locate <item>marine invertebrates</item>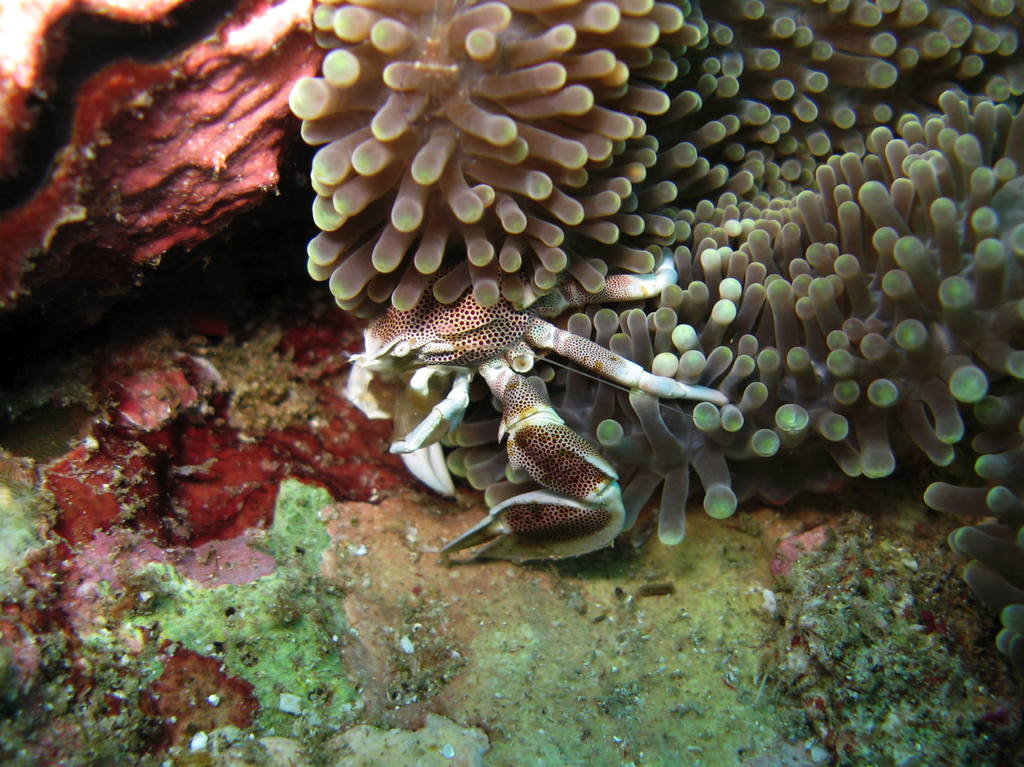
{"x1": 918, "y1": 436, "x2": 1023, "y2": 693}
